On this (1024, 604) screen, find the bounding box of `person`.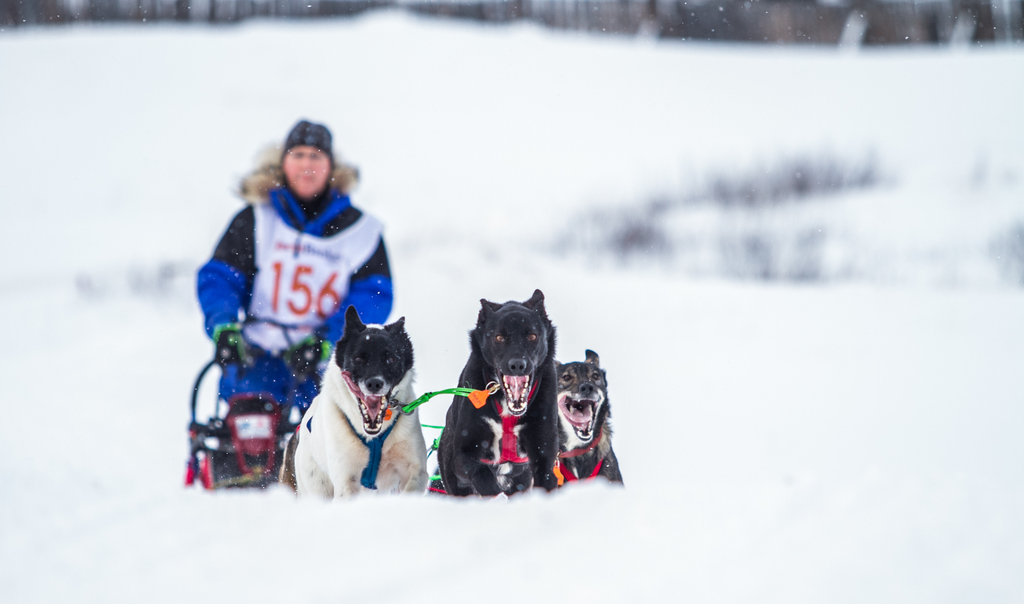
Bounding box: <region>186, 115, 401, 477</region>.
